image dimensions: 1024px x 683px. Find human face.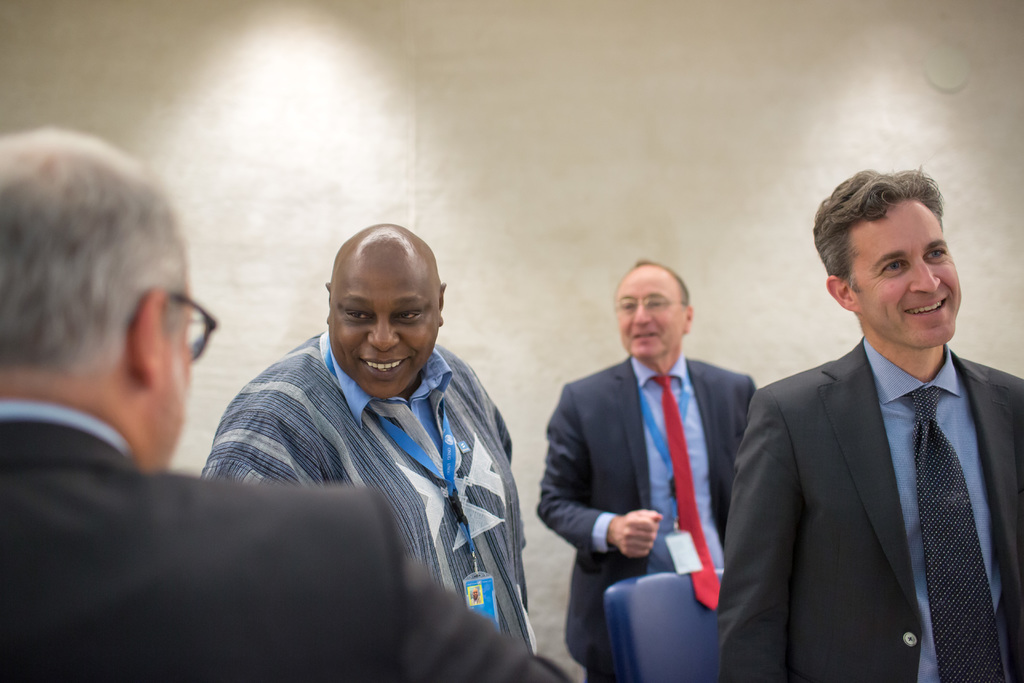
detection(614, 273, 684, 354).
